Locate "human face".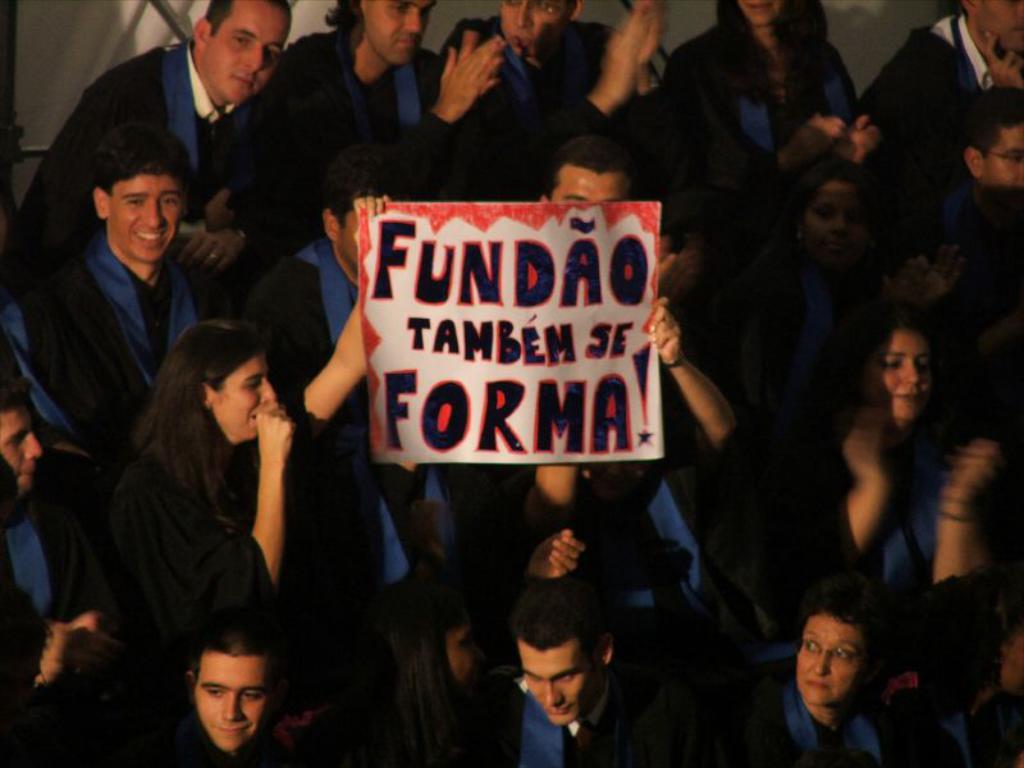
Bounding box: (x1=0, y1=410, x2=38, y2=497).
